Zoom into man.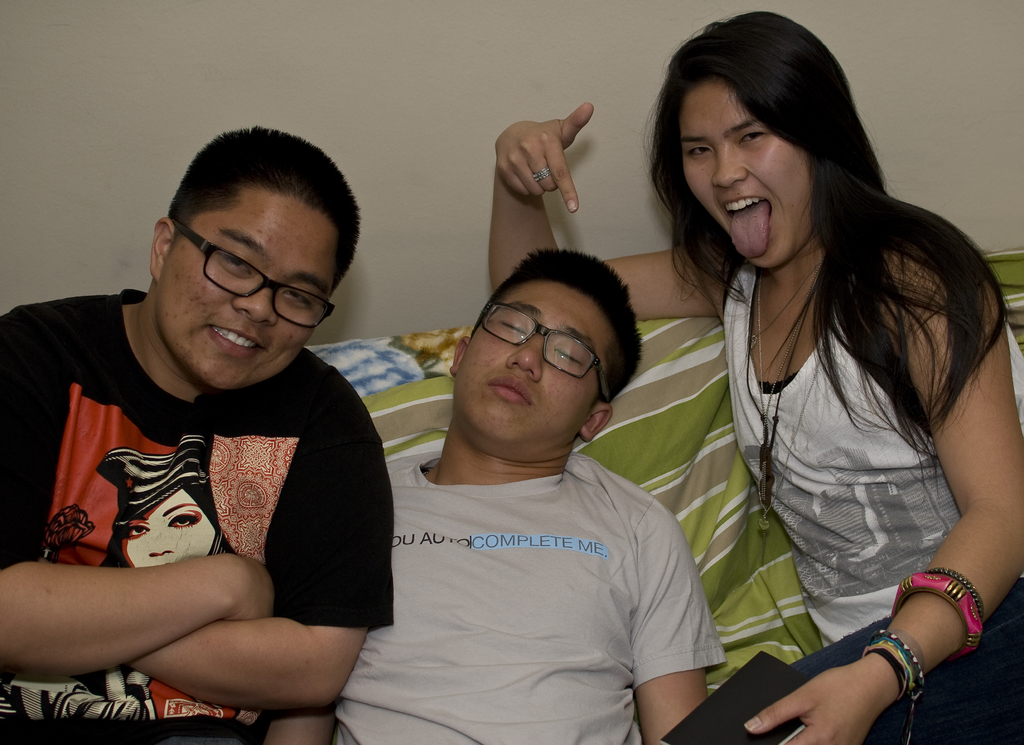
Zoom target: box=[262, 246, 726, 744].
